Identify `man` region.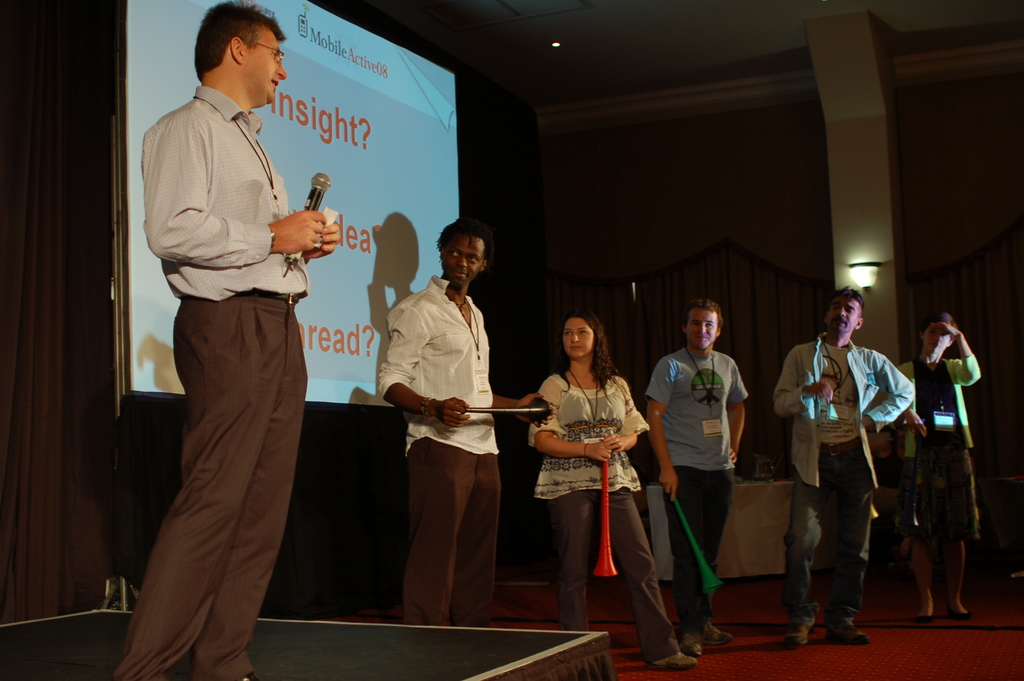
Region: 86,0,342,680.
